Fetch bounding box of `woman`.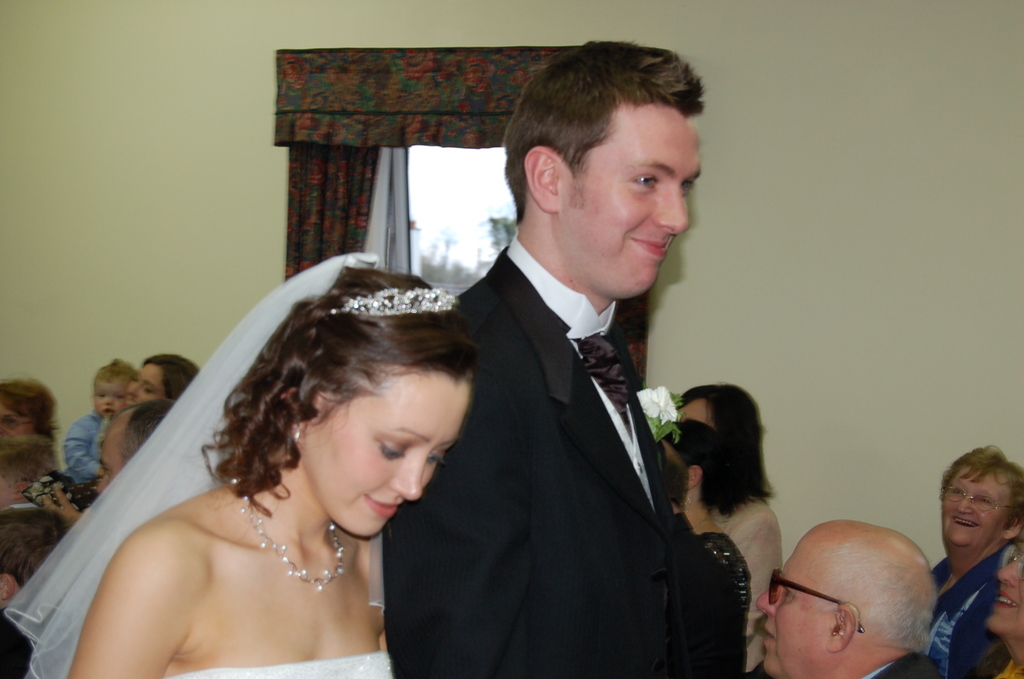
Bbox: region(986, 518, 1023, 673).
